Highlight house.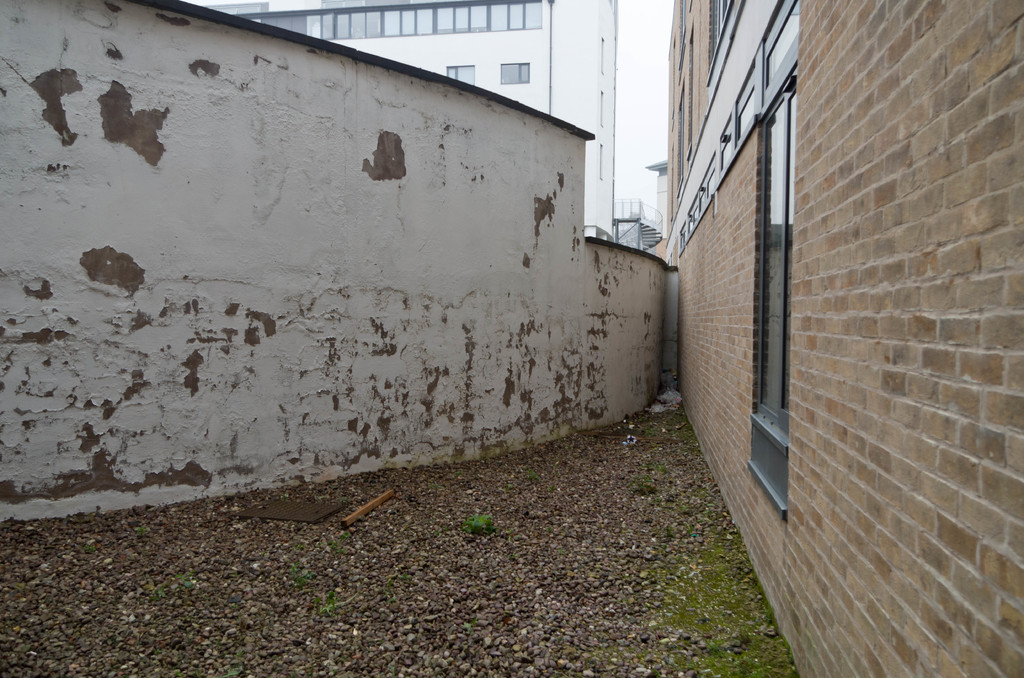
Highlighted region: [x1=216, y1=0, x2=610, y2=243].
